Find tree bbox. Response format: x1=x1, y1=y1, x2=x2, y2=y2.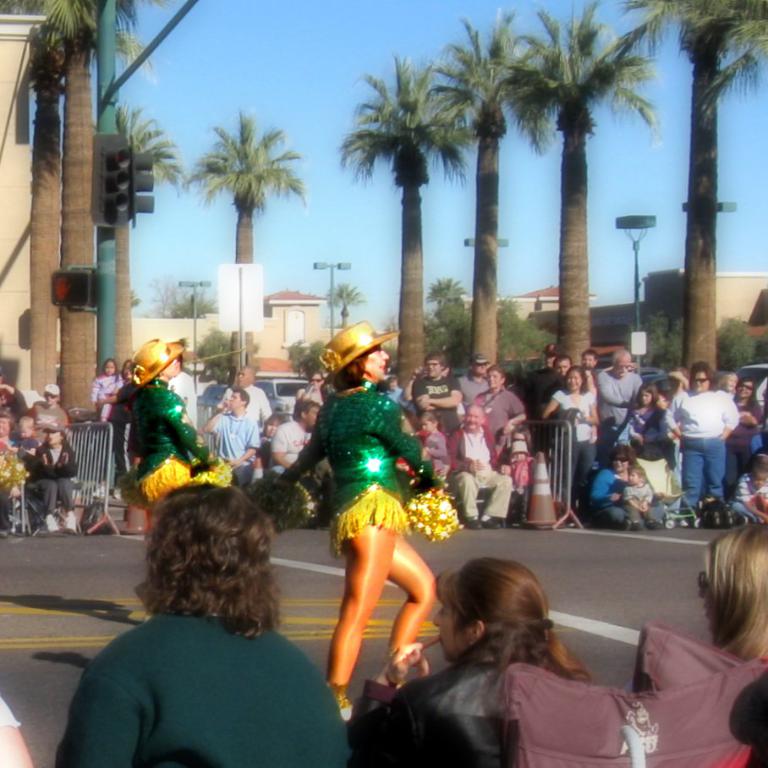
x1=321, y1=282, x2=366, y2=329.
